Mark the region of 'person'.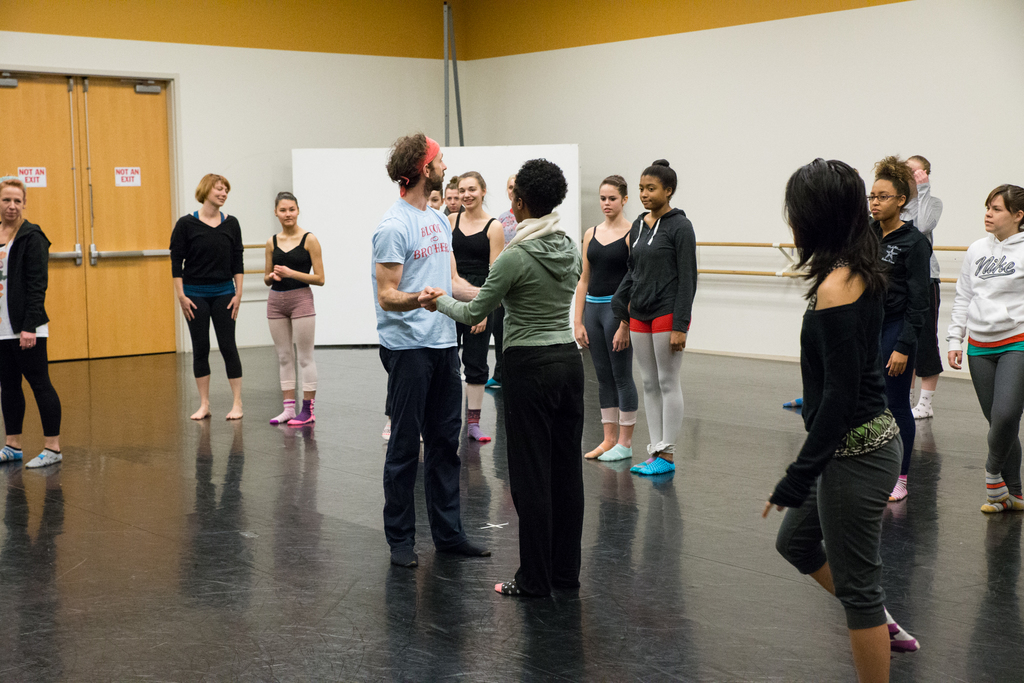
Region: detection(576, 177, 634, 460).
